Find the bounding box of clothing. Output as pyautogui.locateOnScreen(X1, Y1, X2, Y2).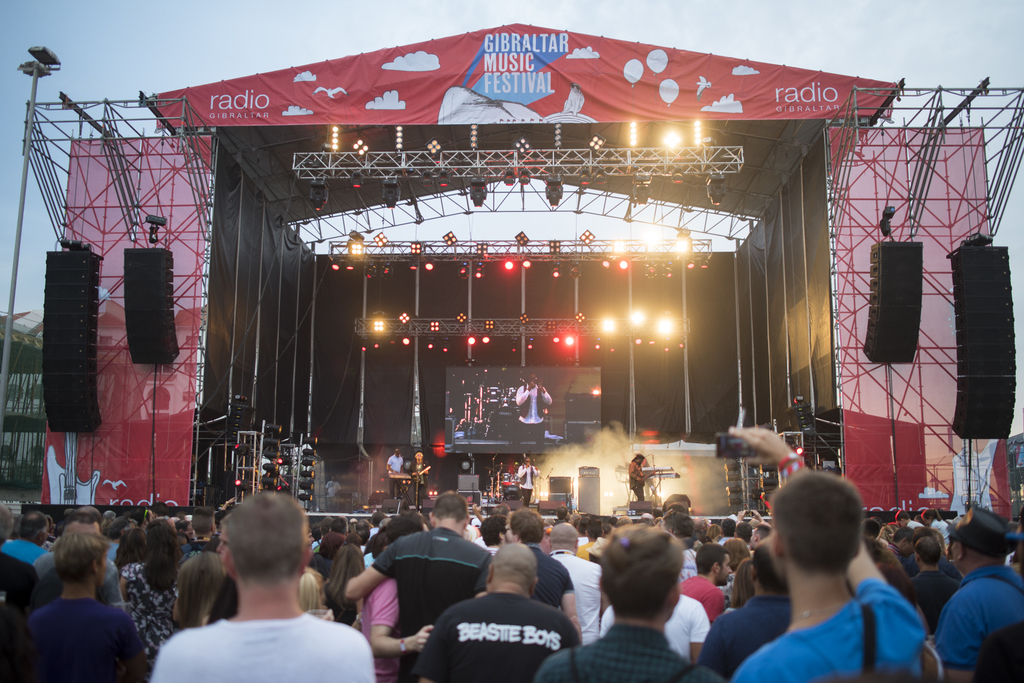
pyautogui.locateOnScreen(386, 452, 406, 499).
